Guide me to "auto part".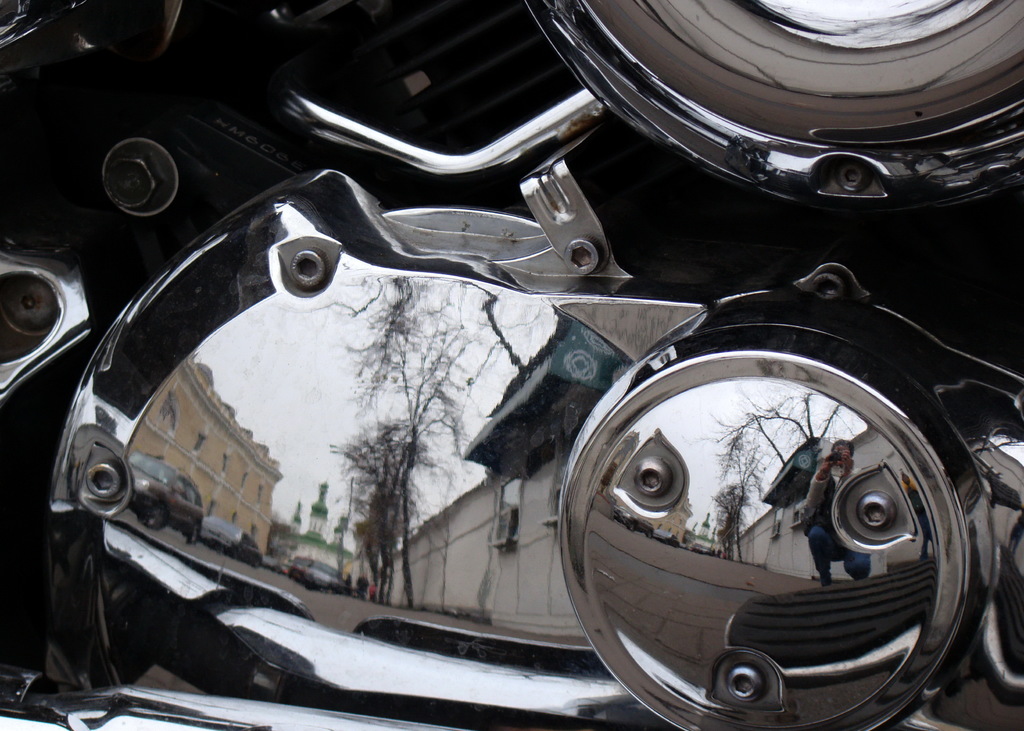
Guidance: [524, 382, 984, 726].
